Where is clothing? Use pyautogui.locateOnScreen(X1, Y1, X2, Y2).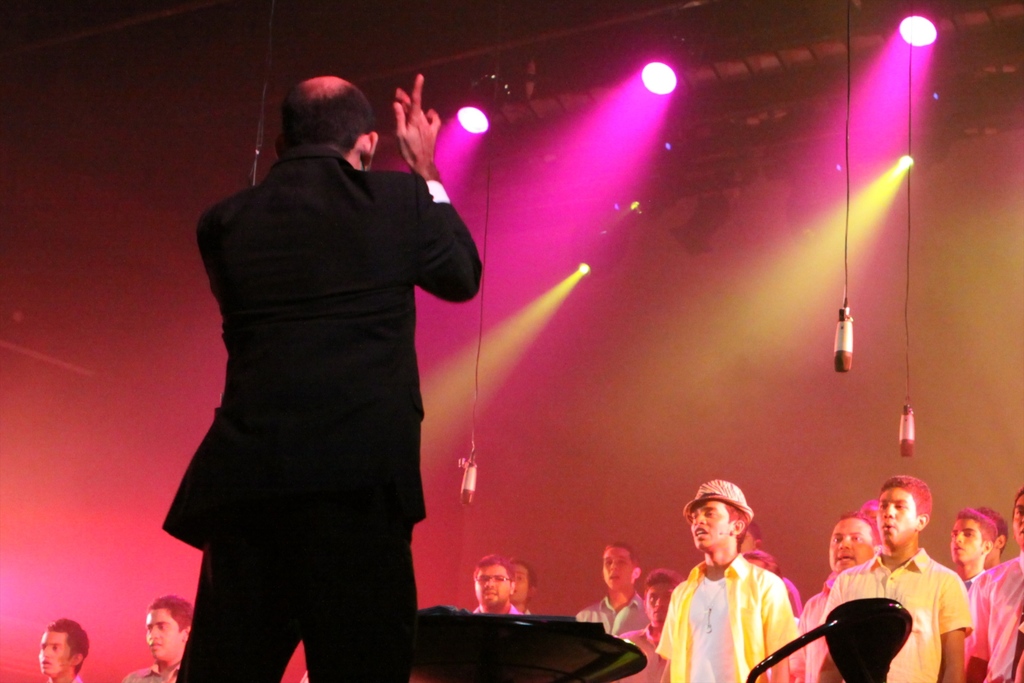
pyautogui.locateOnScreen(649, 550, 794, 682).
